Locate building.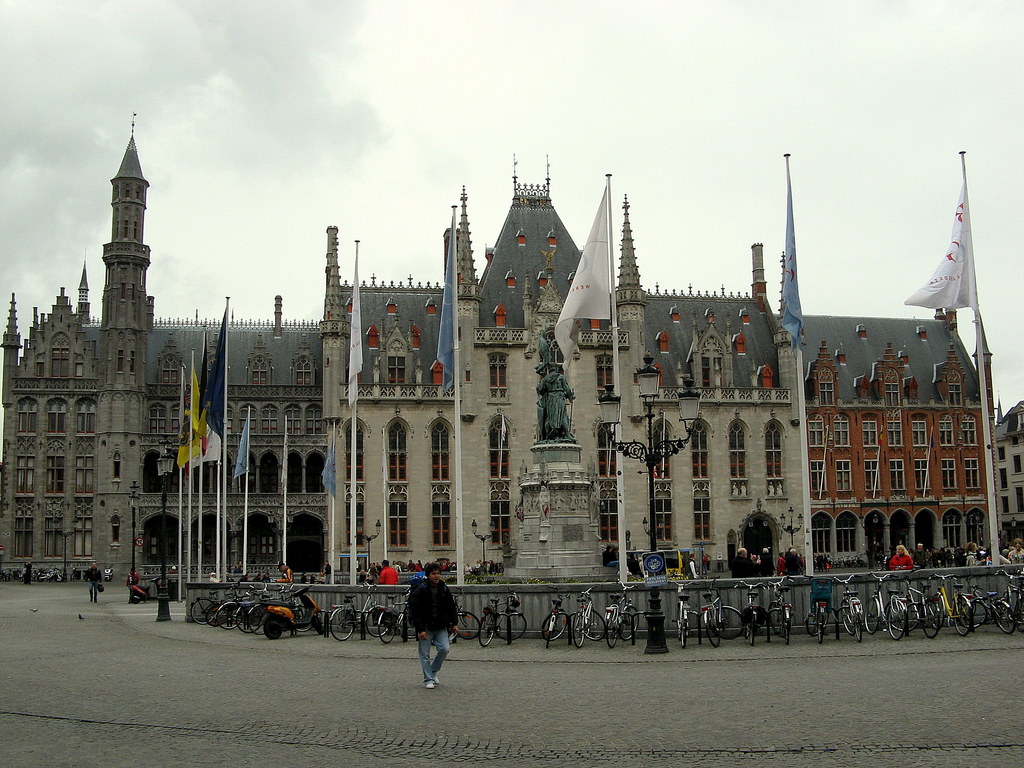
Bounding box: {"x1": 1, "y1": 127, "x2": 1023, "y2": 584}.
